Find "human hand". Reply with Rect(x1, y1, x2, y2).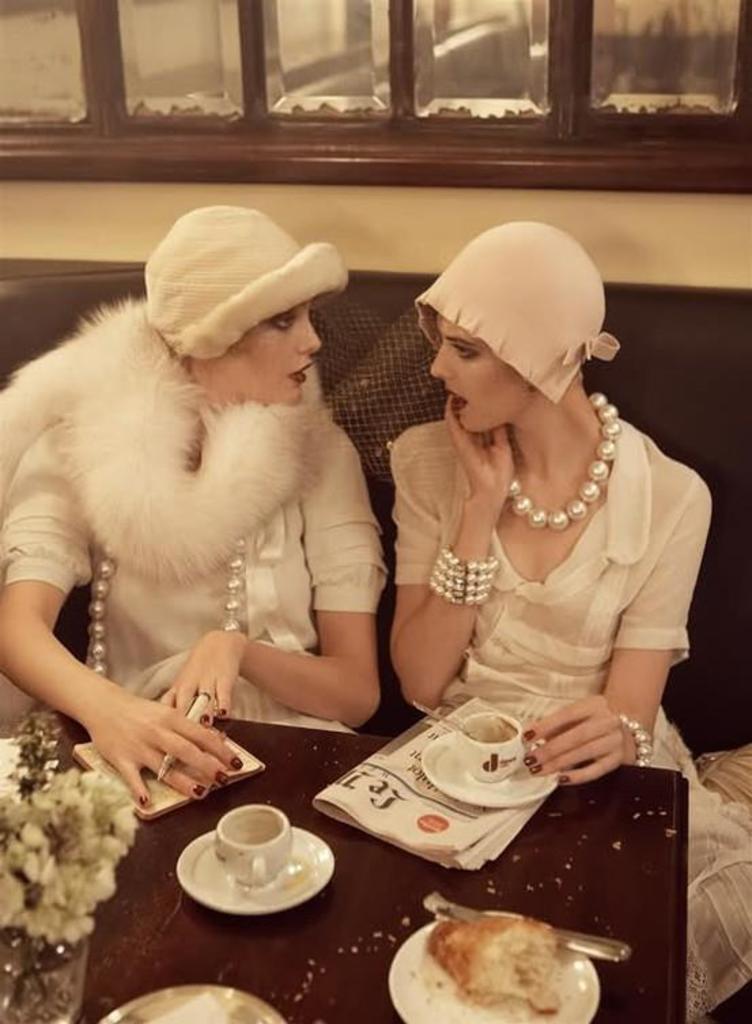
Rect(439, 390, 521, 506).
